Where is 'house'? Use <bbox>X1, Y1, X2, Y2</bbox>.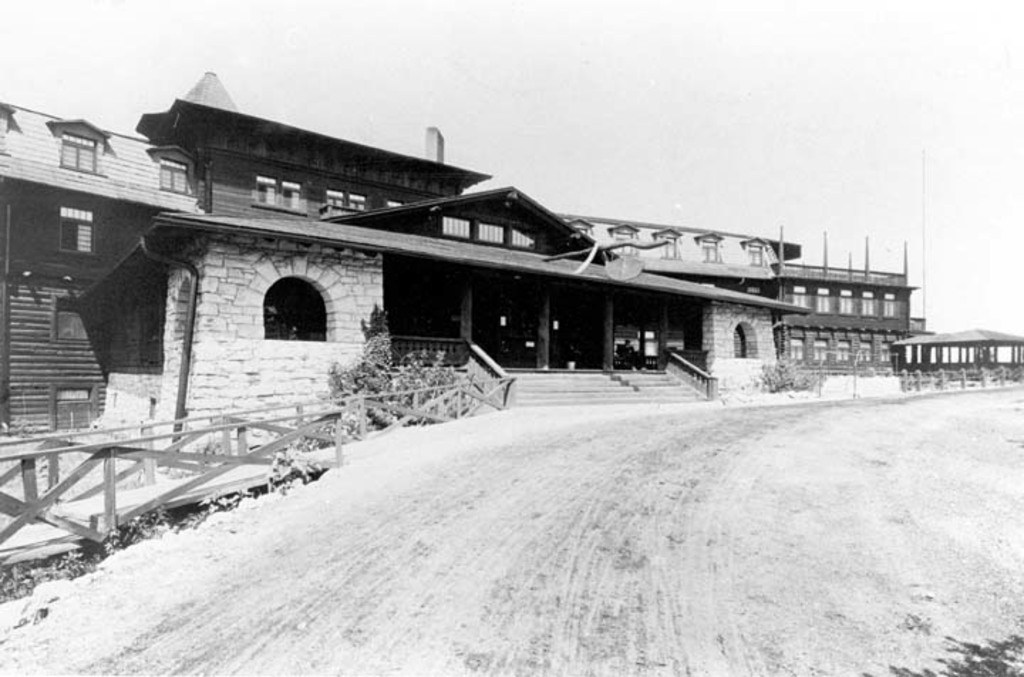
<bbox>887, 319, 1023, 394</bbox>.
